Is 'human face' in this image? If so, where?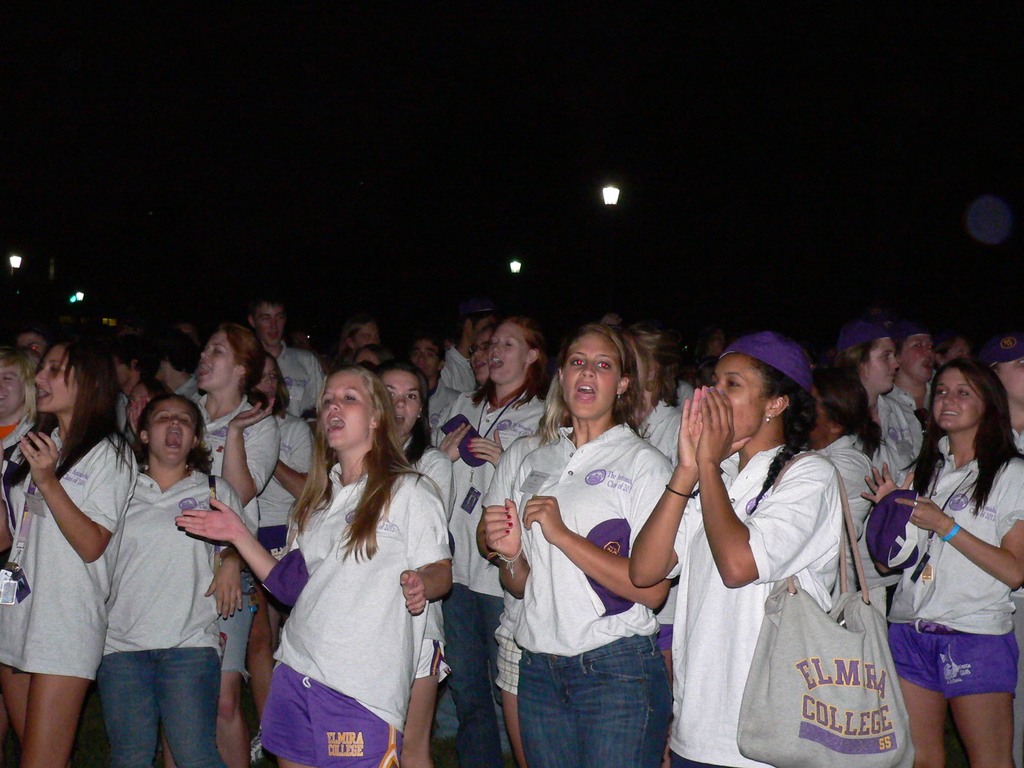
Yes, at (x1=196, y1=331, x2=237, y2=388).
